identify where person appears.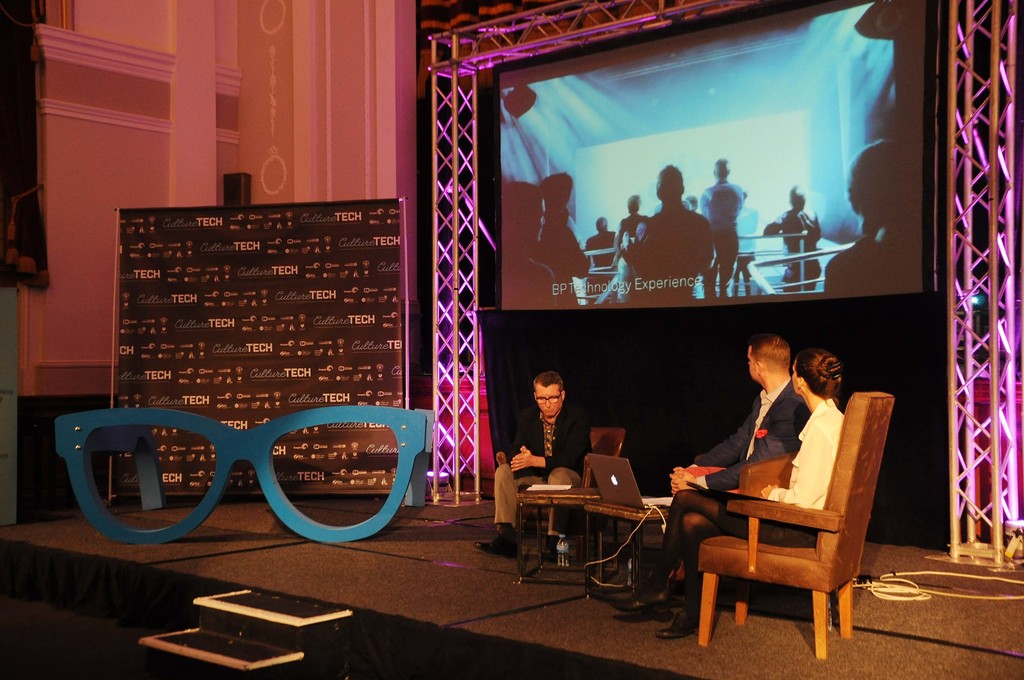
Appears at [left=612, top=196, right=655, bottom=264].
